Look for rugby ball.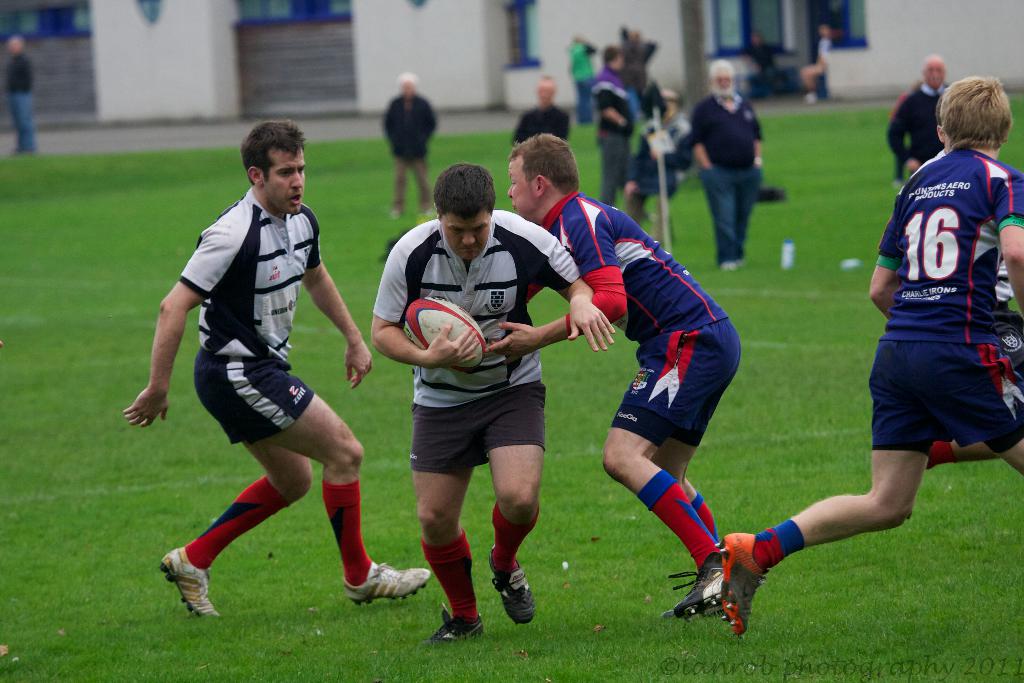
Found: <region>401, 290, 487, 377</region>.
